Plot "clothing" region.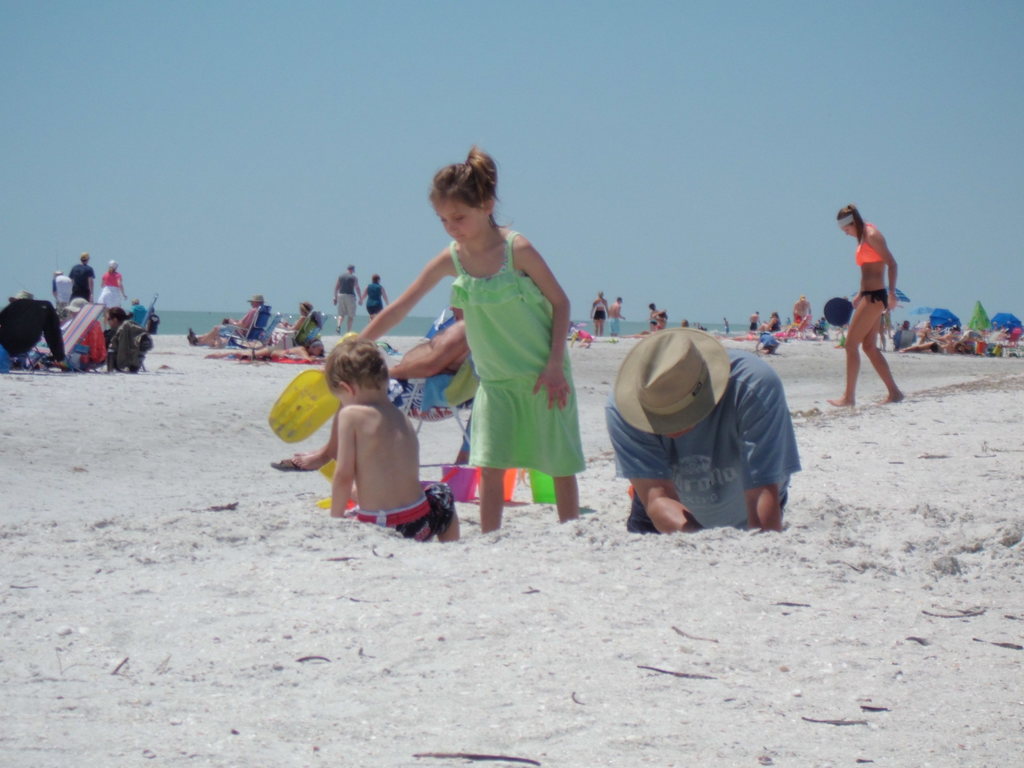
Plotted at x1=337 y1=268 x2=358 y2=318.
